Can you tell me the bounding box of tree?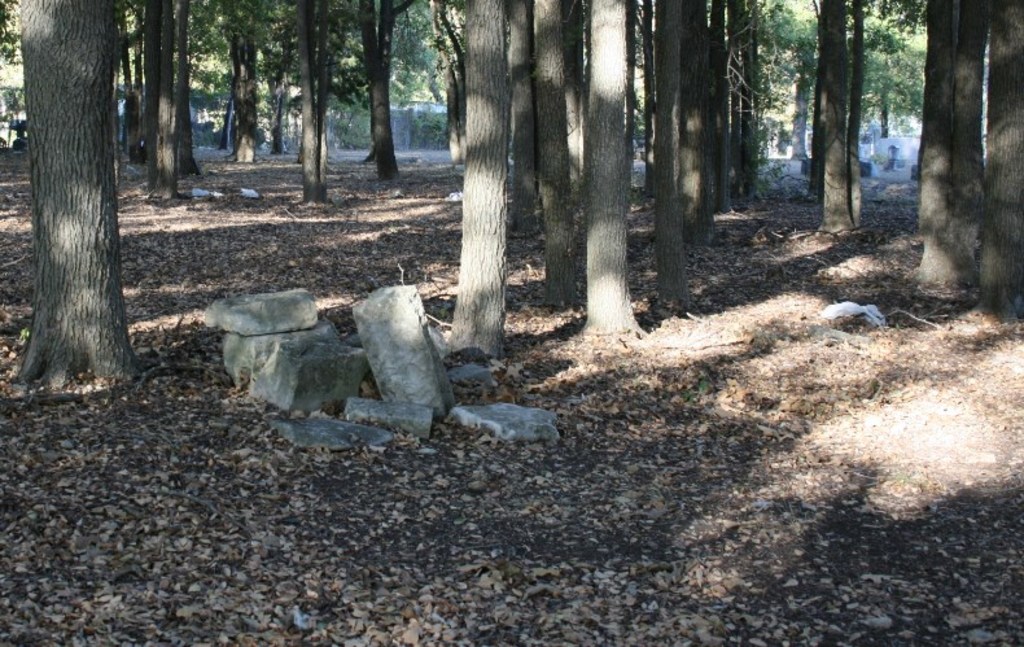
<region>749, 0, 779, 211</region>.
